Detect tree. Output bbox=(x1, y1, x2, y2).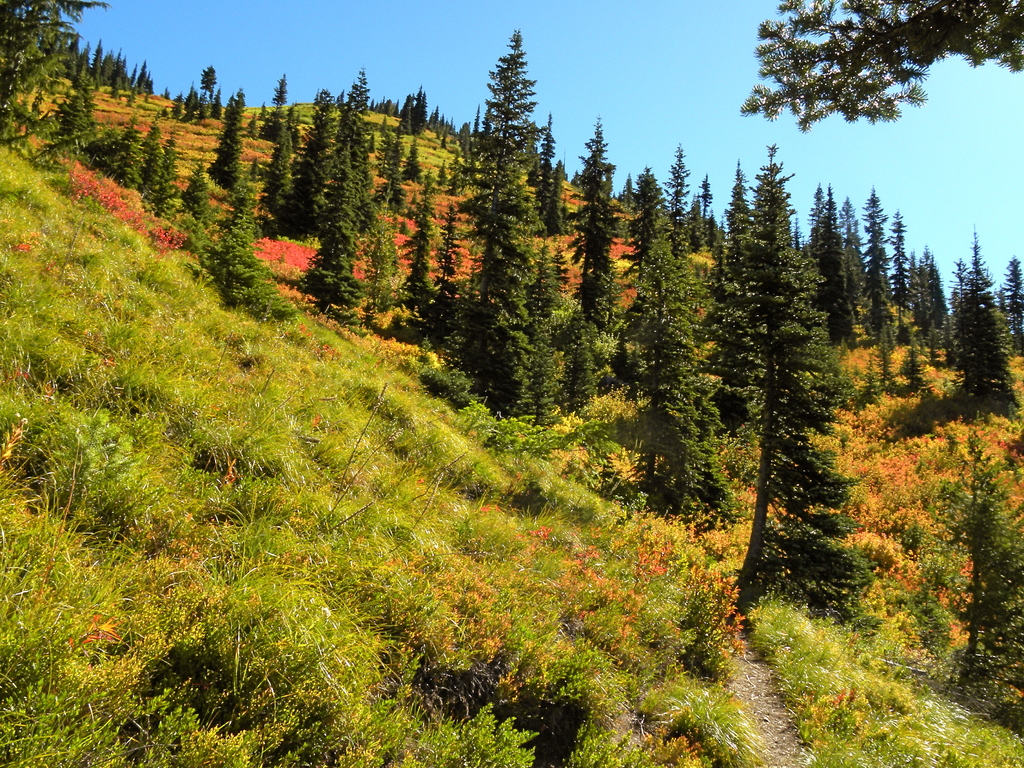
bbox=(269, 69, 296, 113).
